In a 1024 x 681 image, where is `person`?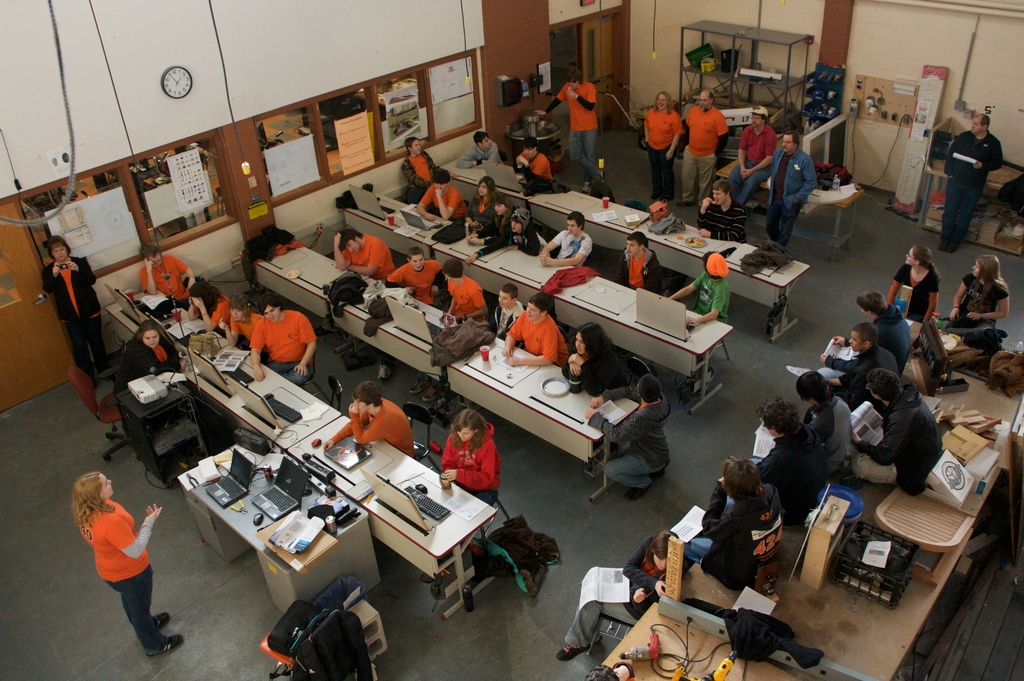
[330,381,413,457].
